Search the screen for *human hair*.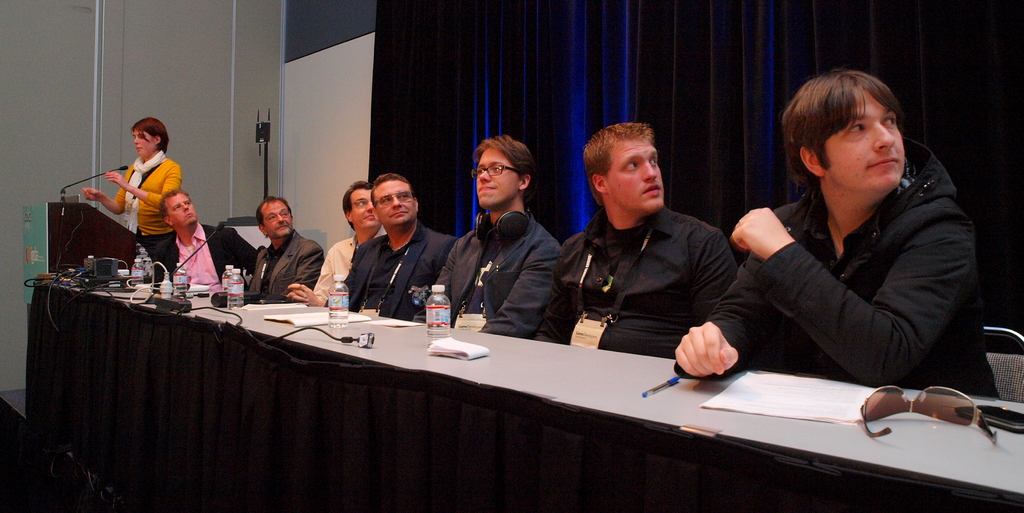
Found at <region>340, 181, 372, 231</region>.
